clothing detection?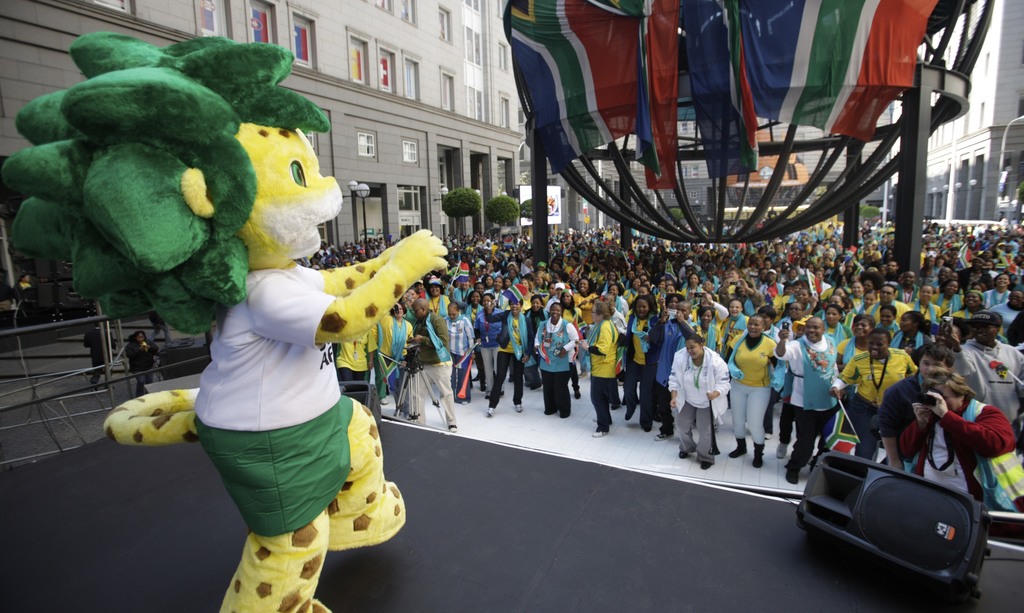
(x1=907, y1=301, x2=940, y2=317)
